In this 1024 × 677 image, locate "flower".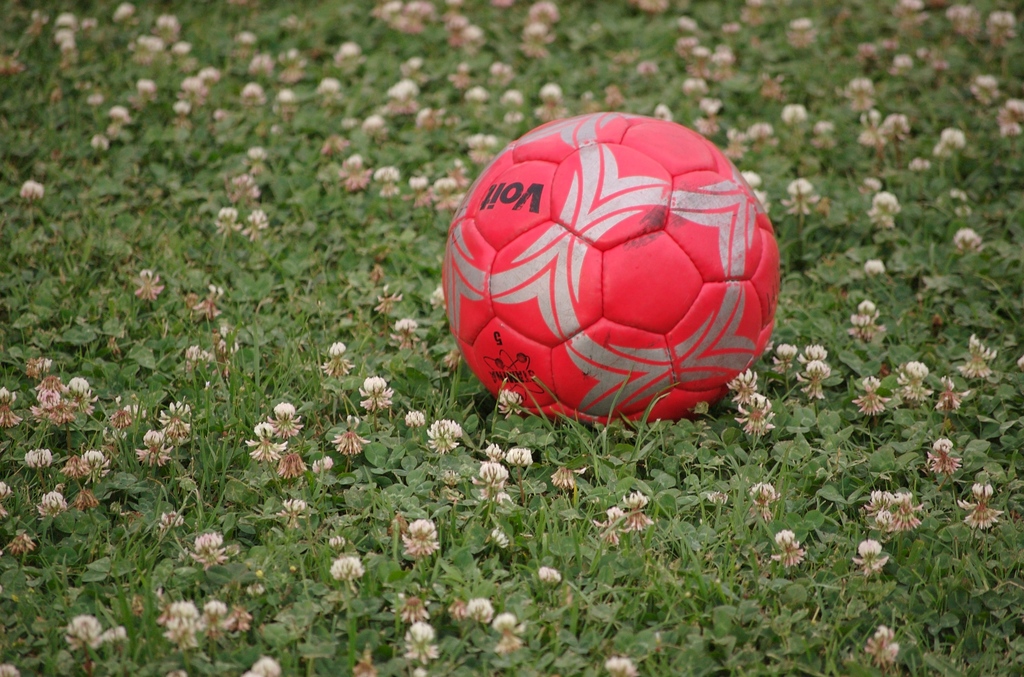
Bounding box: 804/342/826/363.
